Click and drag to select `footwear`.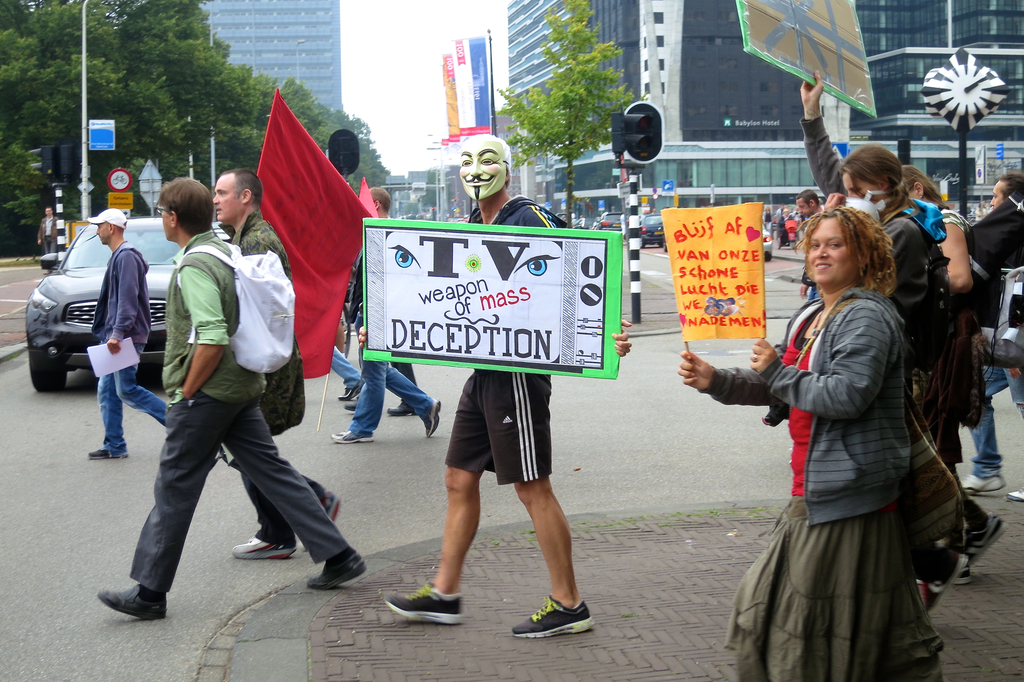
Selection: crop(385, 582, 464, 626).
